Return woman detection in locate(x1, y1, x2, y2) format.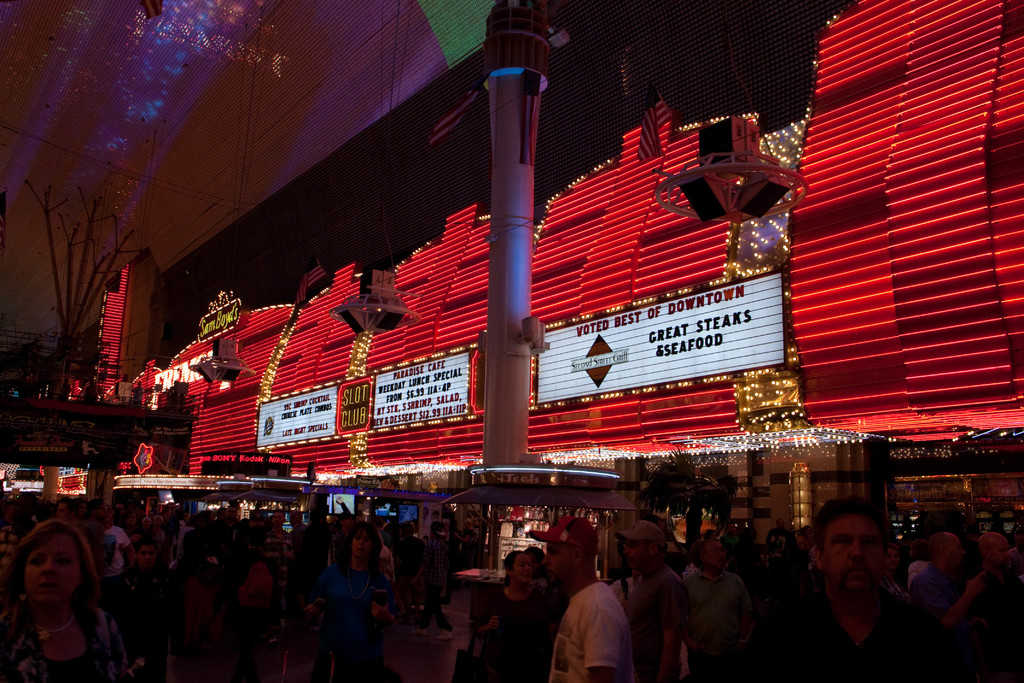
locate(0, 515, 137, 682).
